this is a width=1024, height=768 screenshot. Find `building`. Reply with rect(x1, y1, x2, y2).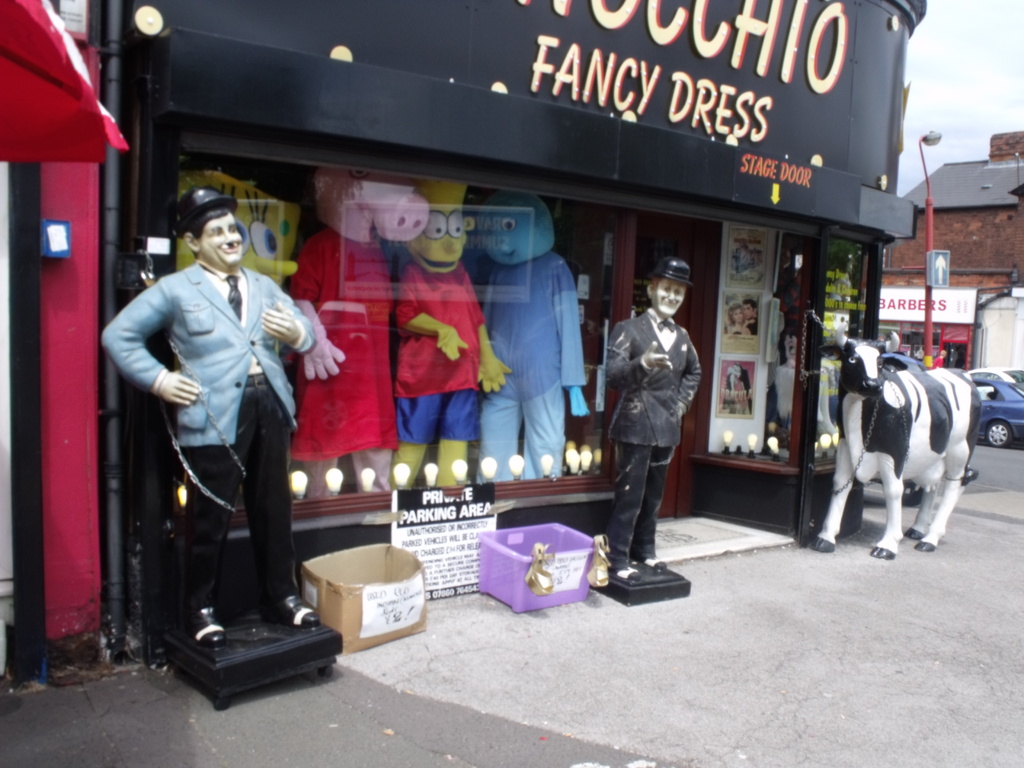
rect(885, 132, 1023, 374).
